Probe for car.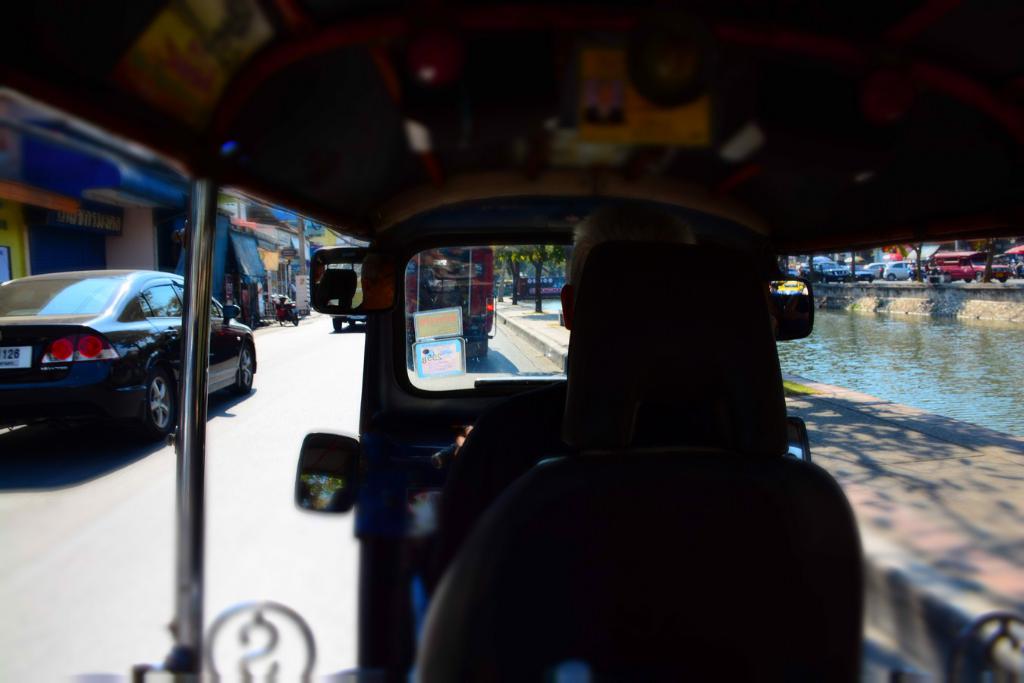
Probe result: [x1=0, y1=260, x2=216, y2=453].
